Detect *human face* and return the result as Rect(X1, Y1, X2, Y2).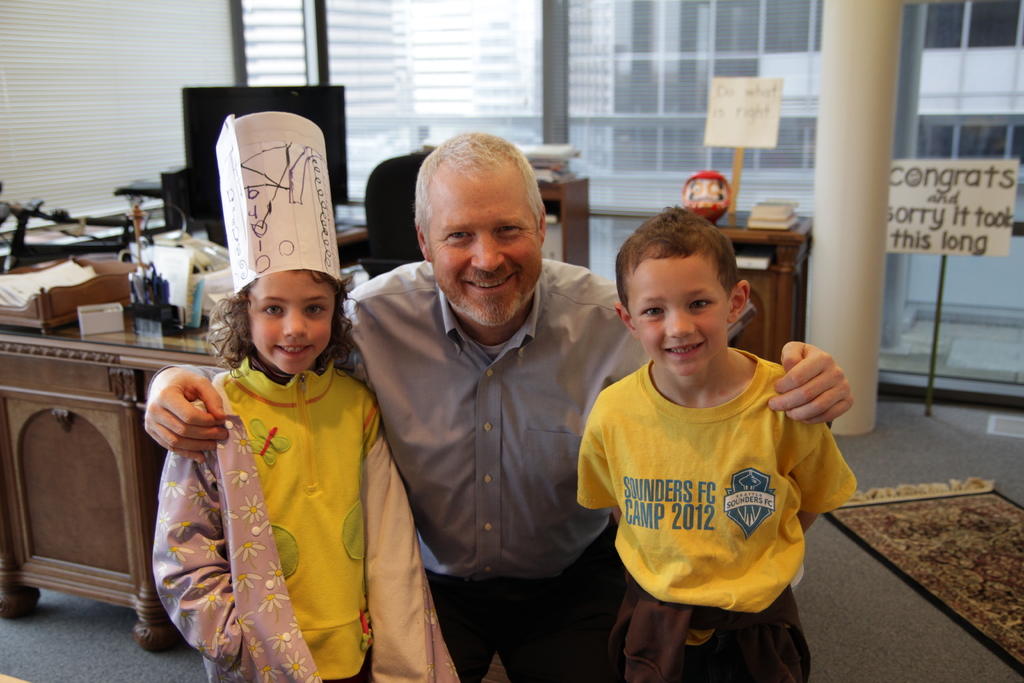
Rect(430, 177, 543, 328).
